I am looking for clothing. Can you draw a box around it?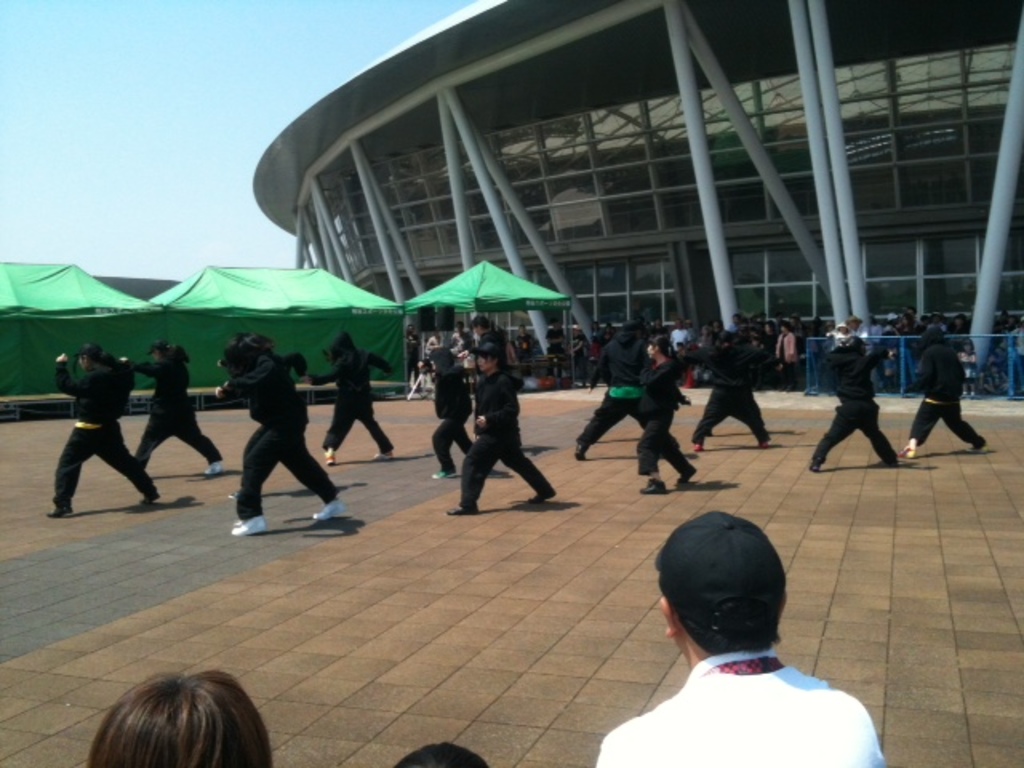
Sure, the bounding box is [774,334,798,365].
